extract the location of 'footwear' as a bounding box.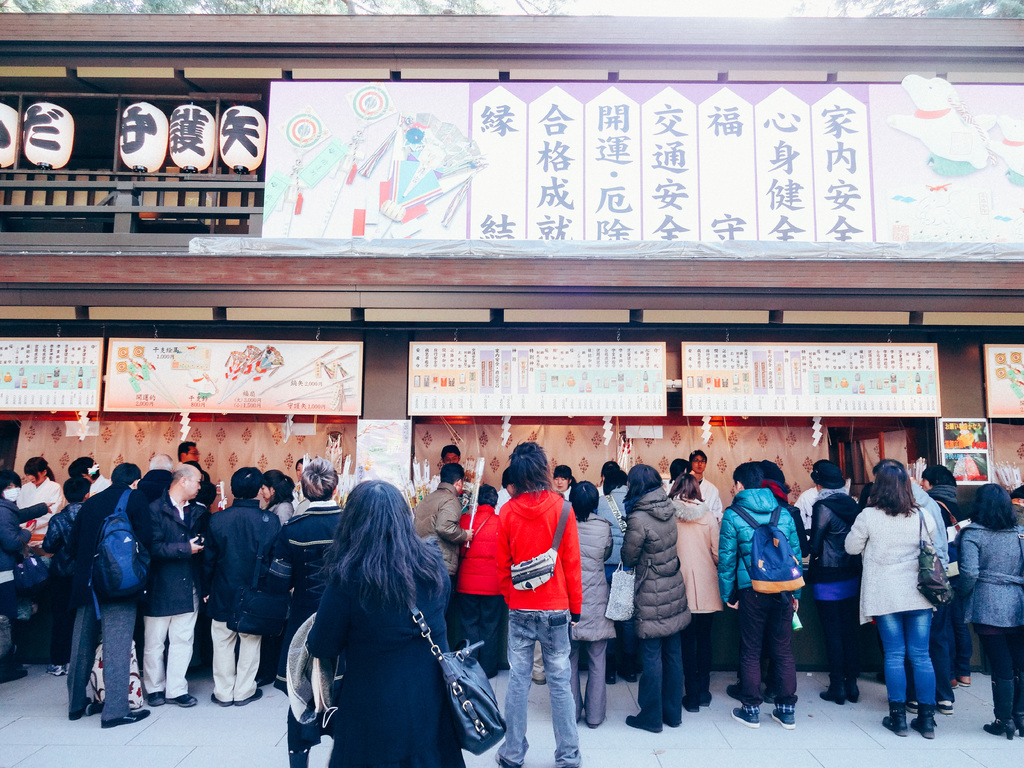
(x1=691, y1=693, x2=712, y2=707).
